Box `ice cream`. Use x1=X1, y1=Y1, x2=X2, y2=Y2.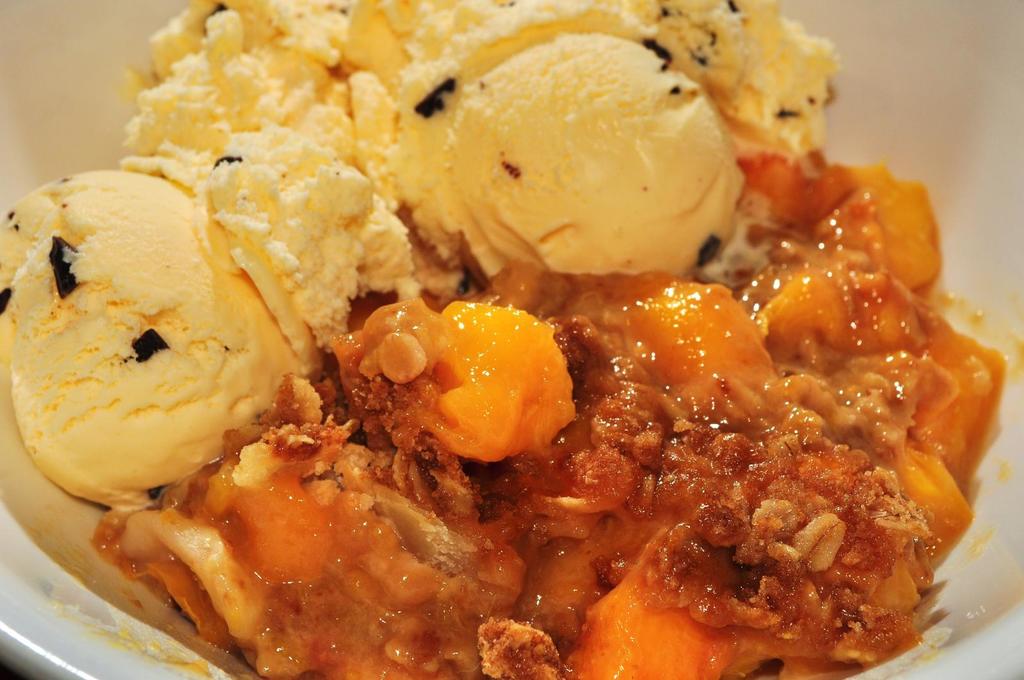
x1=0, y1=0, x2=994, y2=638.
